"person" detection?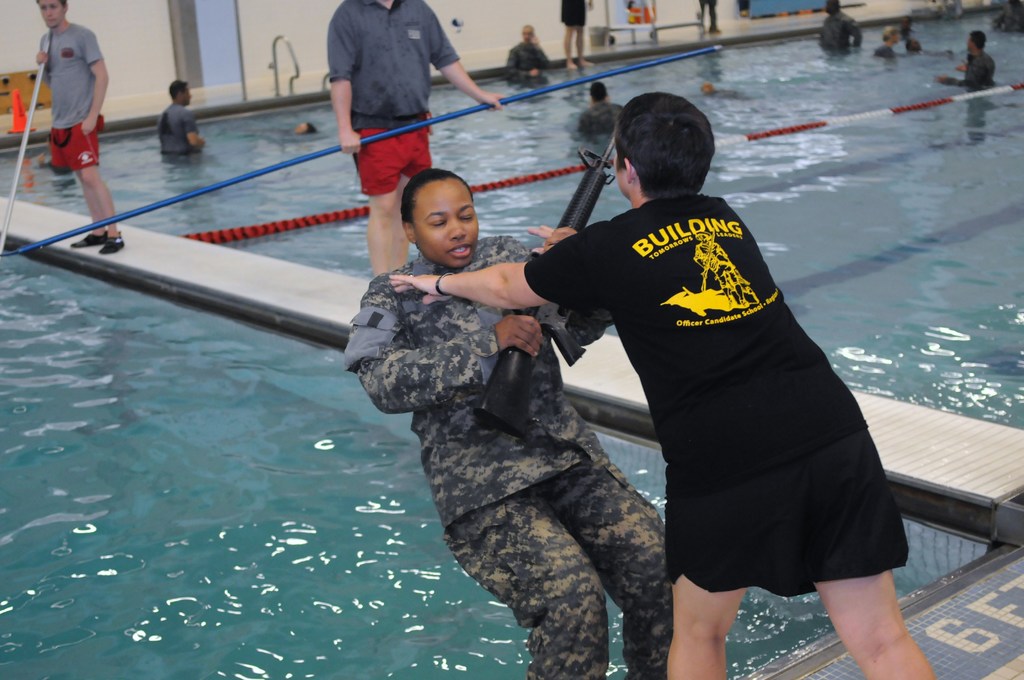
bbox(34, 0, 123, 259)
